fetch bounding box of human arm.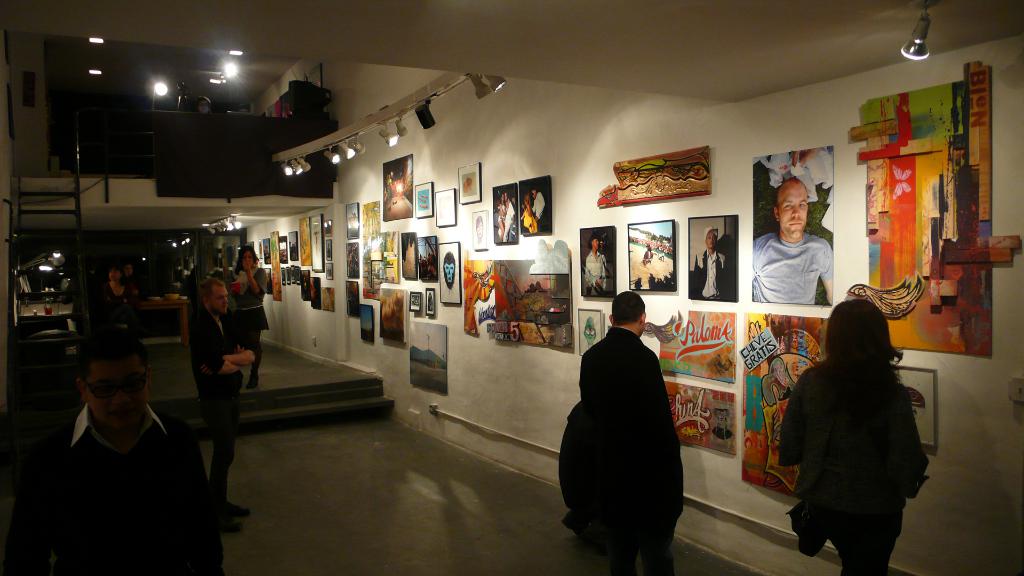
Bbox: crop(205, 332, 248, 381).
